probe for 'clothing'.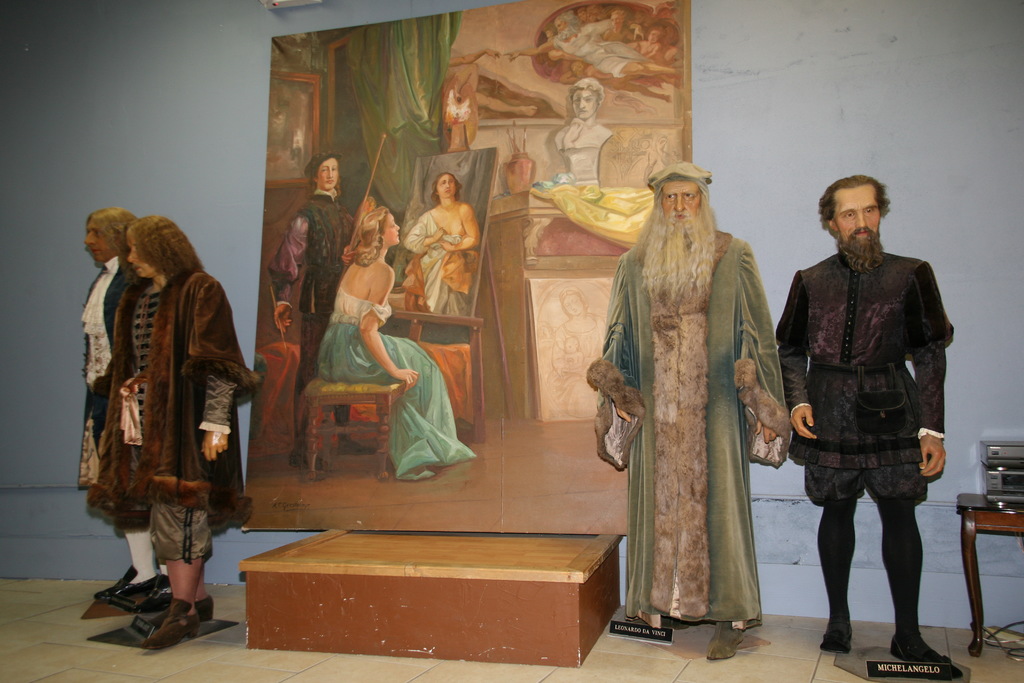
Probe result: (x1=316, y1=282, x2=474, y2=480).
